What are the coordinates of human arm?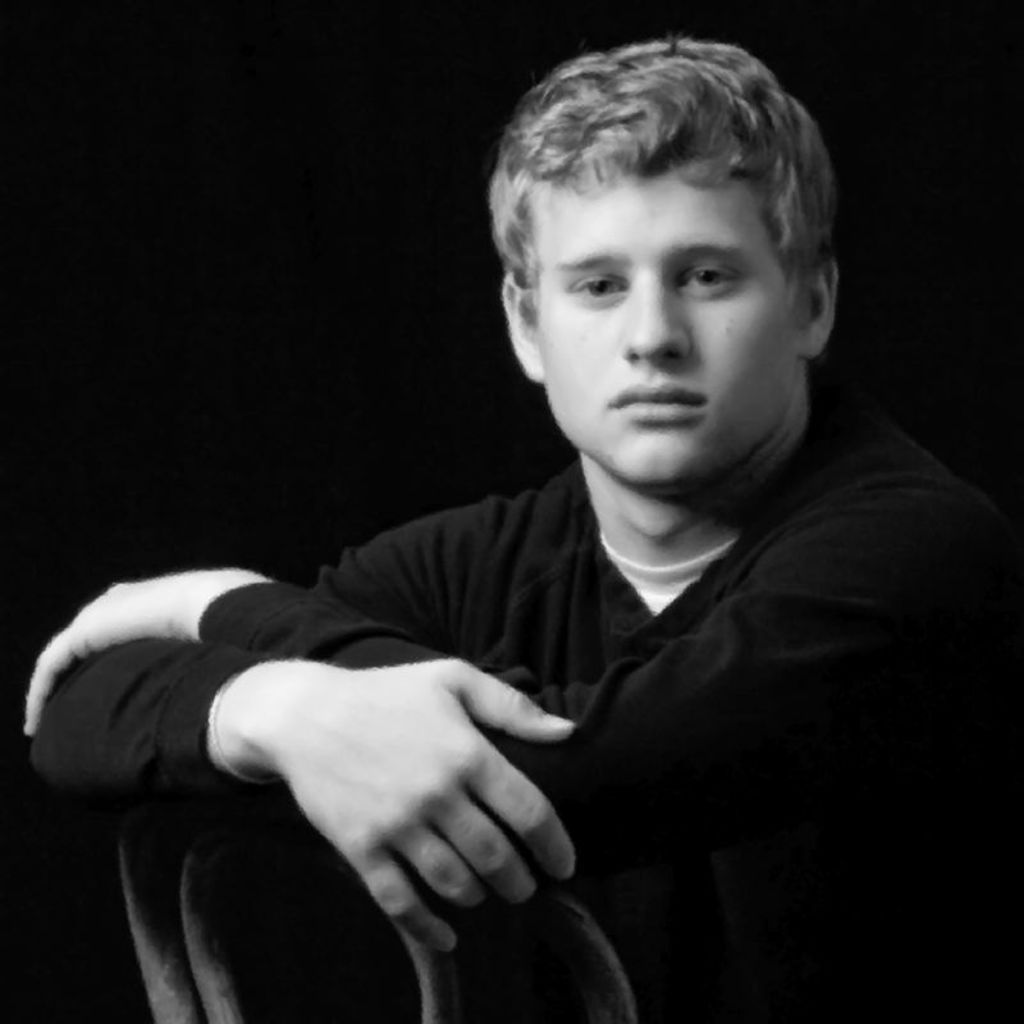
24, 425, 1023, 873.
